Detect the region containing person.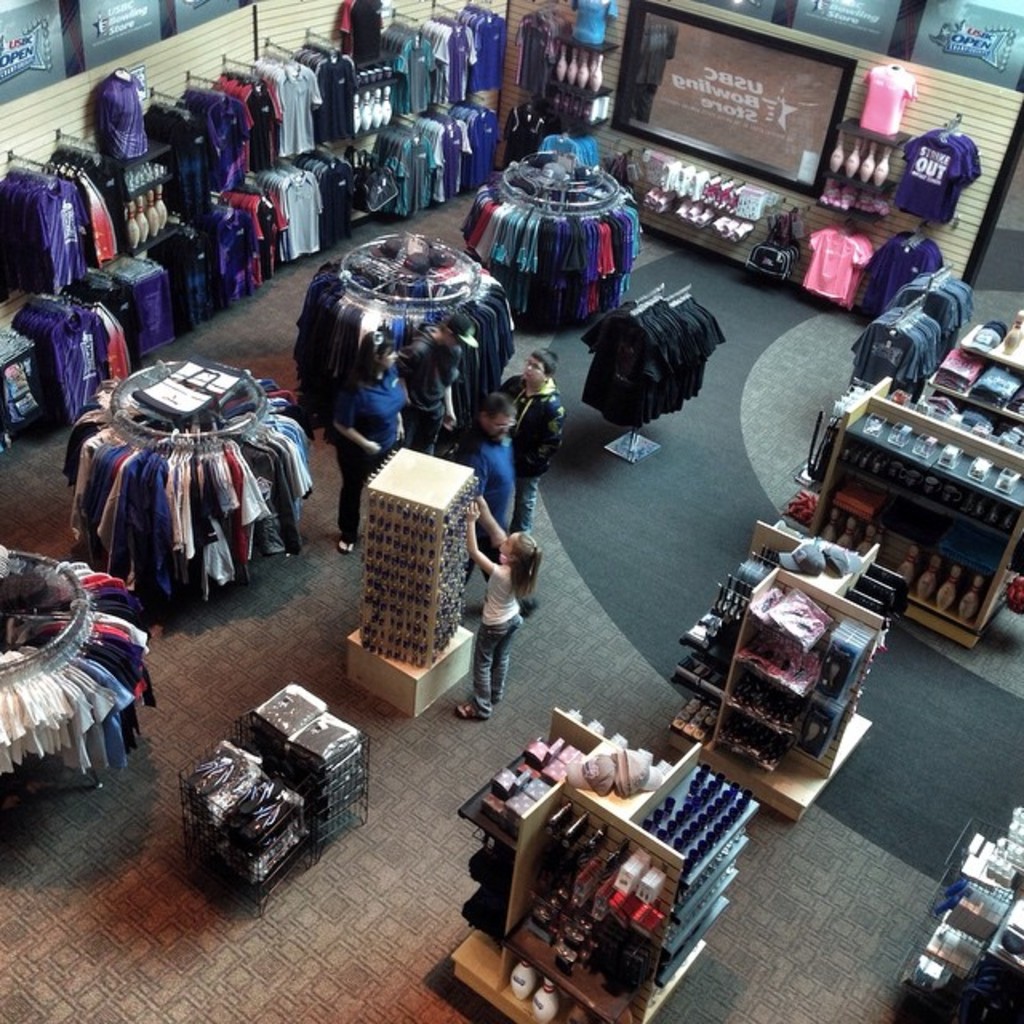
506/350/560/531.
